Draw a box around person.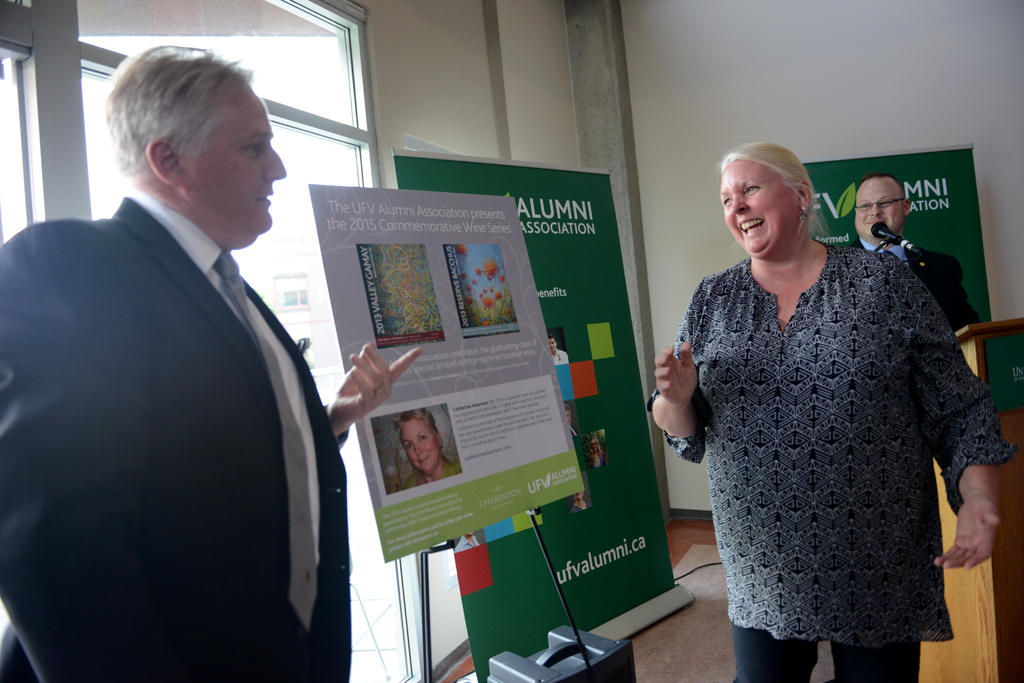
x1=452, y1=529, x2=480, y2=554.
